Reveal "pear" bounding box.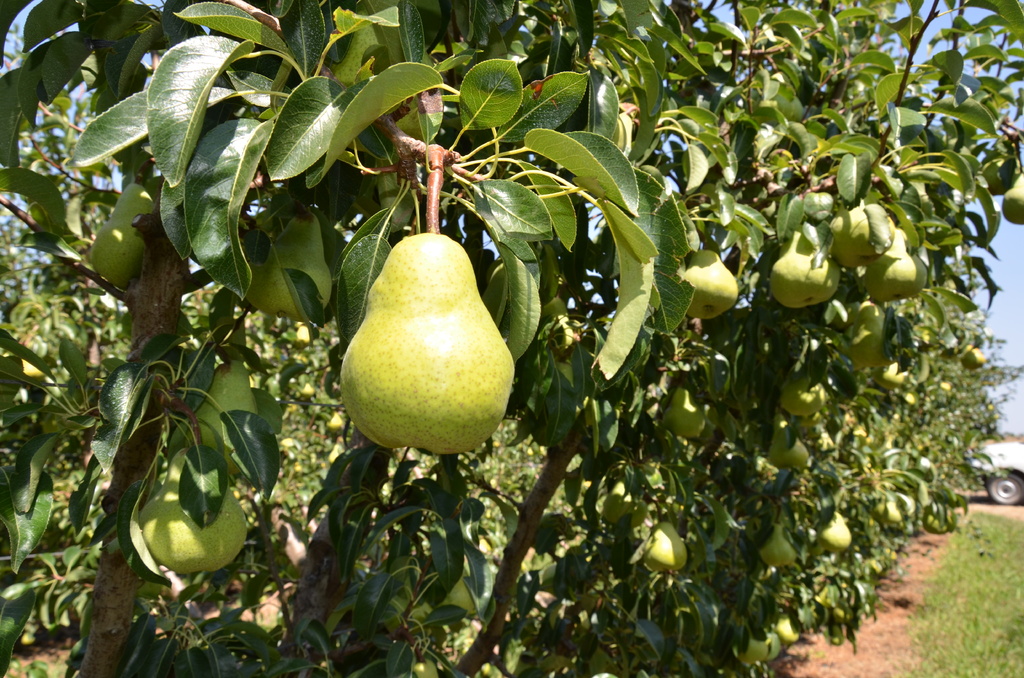
Revealed: x1=766, y1=223, x2=841, y2=311.
